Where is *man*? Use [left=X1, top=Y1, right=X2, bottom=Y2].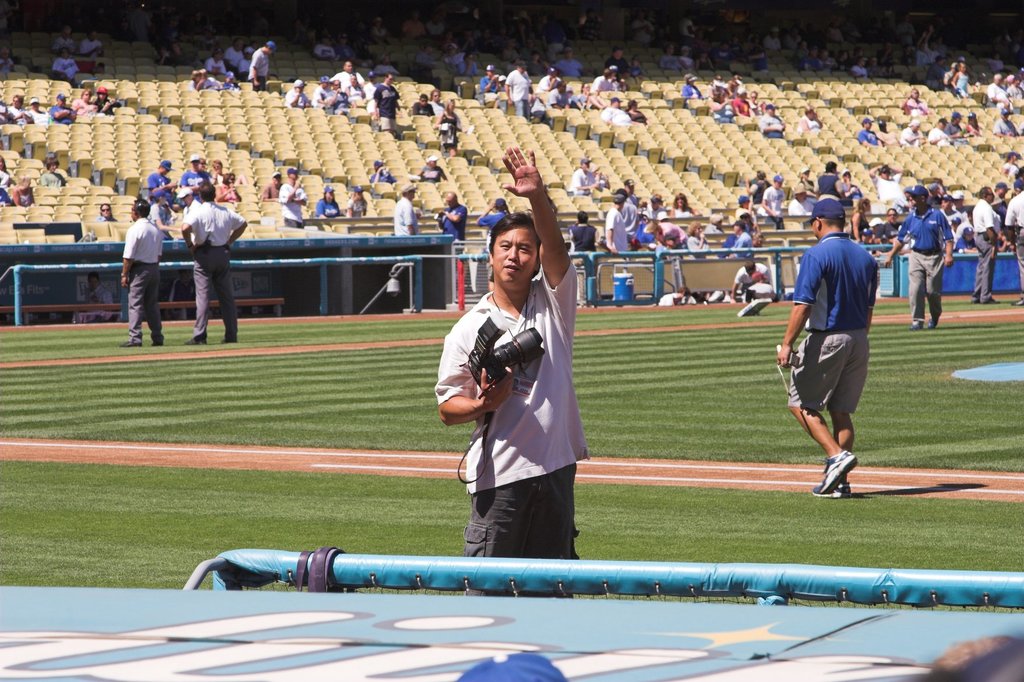
[left=316, top=73, right=332, bottom=109].
